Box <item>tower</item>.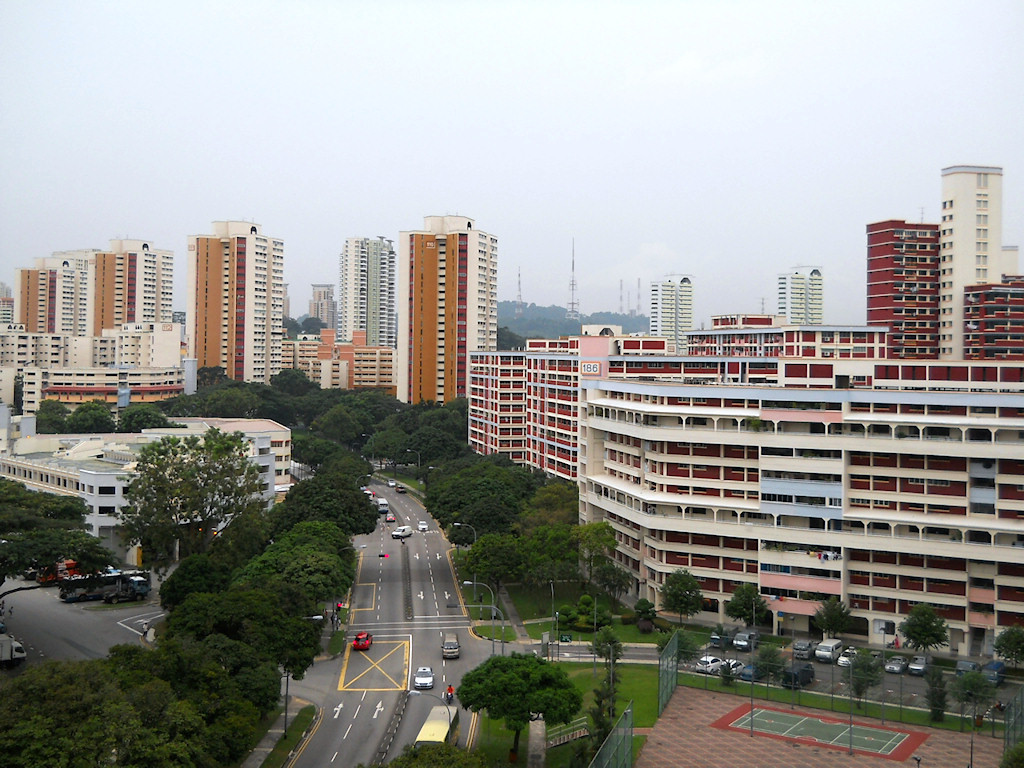
[575,377,1023,667].
